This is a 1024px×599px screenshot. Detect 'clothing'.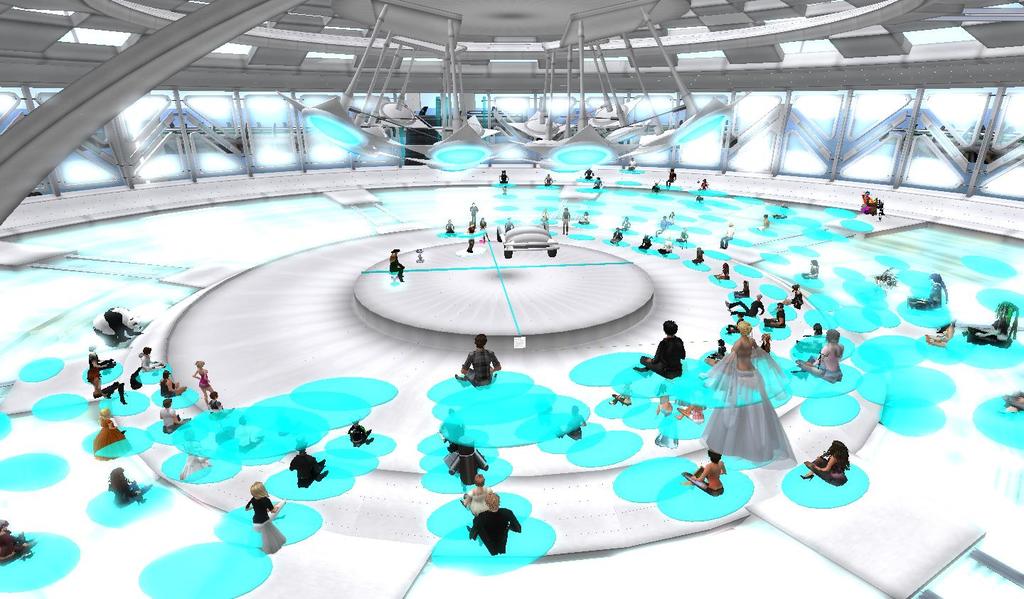
{"left": 464, "top": 201, "right": 476, "bottom": 217}.
